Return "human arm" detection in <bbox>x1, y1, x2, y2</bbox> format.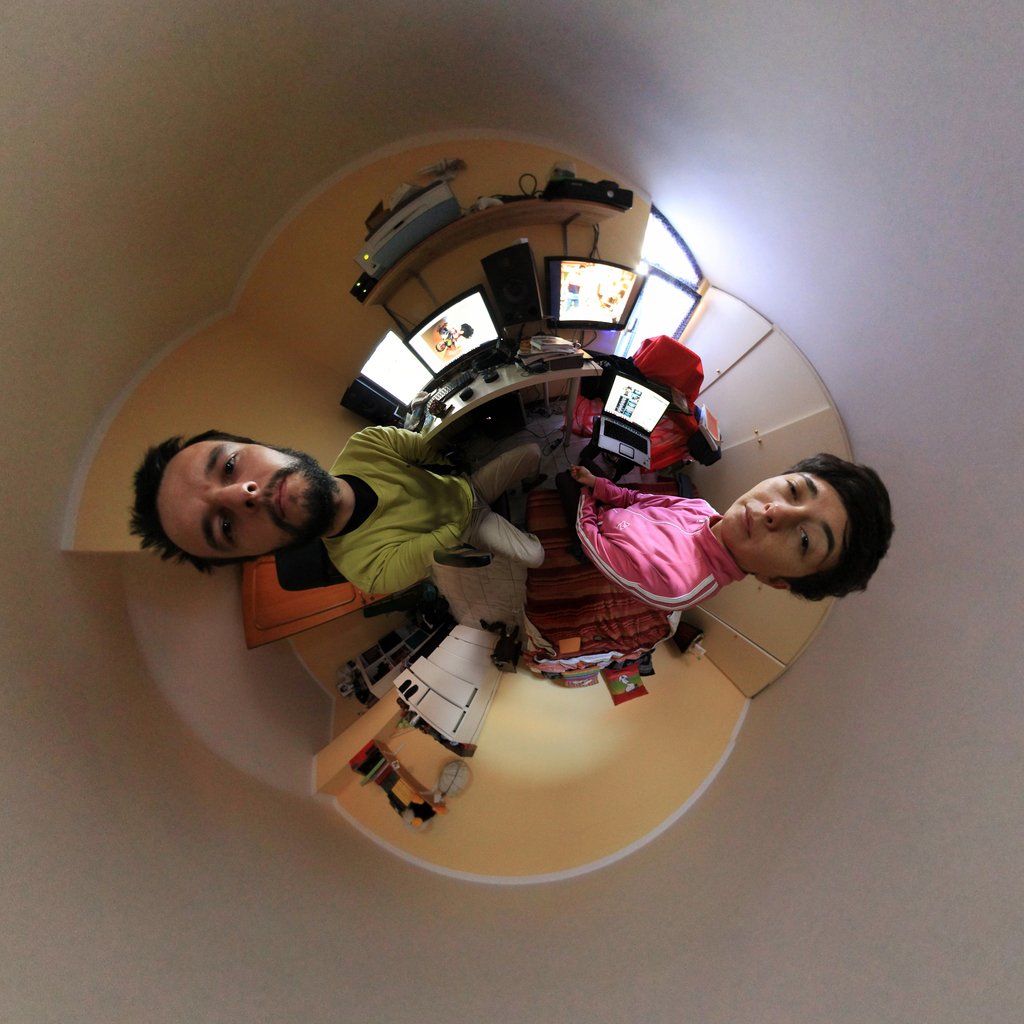
<bbox>369, 426, 454, 462</bbox>.
